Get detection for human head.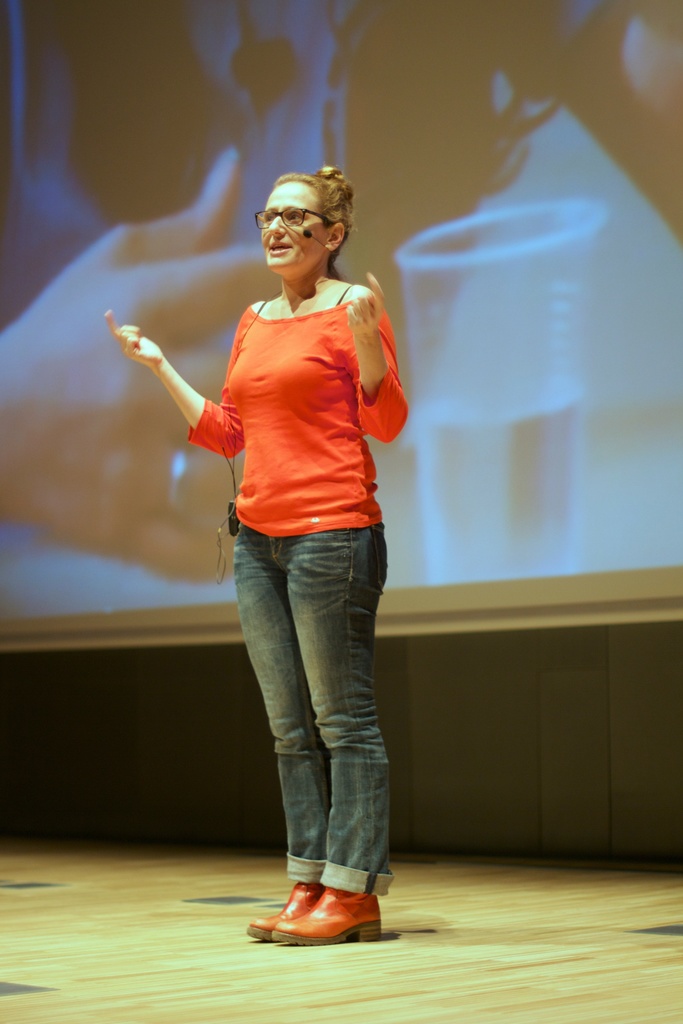
Detection: bbox=(239, 179, 344, 277).
